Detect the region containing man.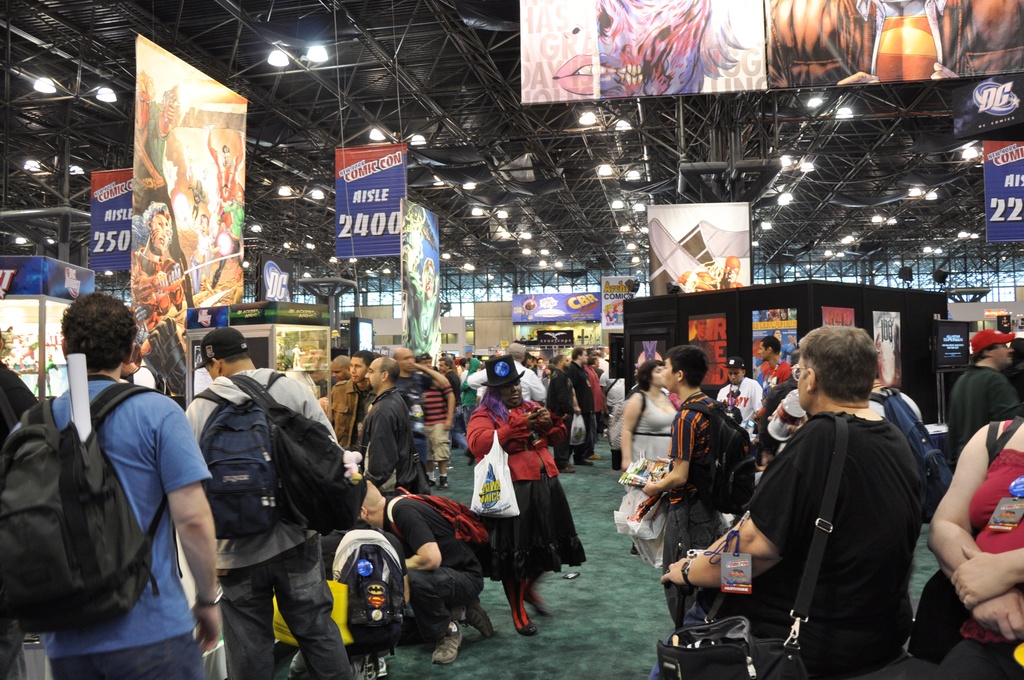
pyautogui.locateOnScreen(341, 477, 496, 668).
